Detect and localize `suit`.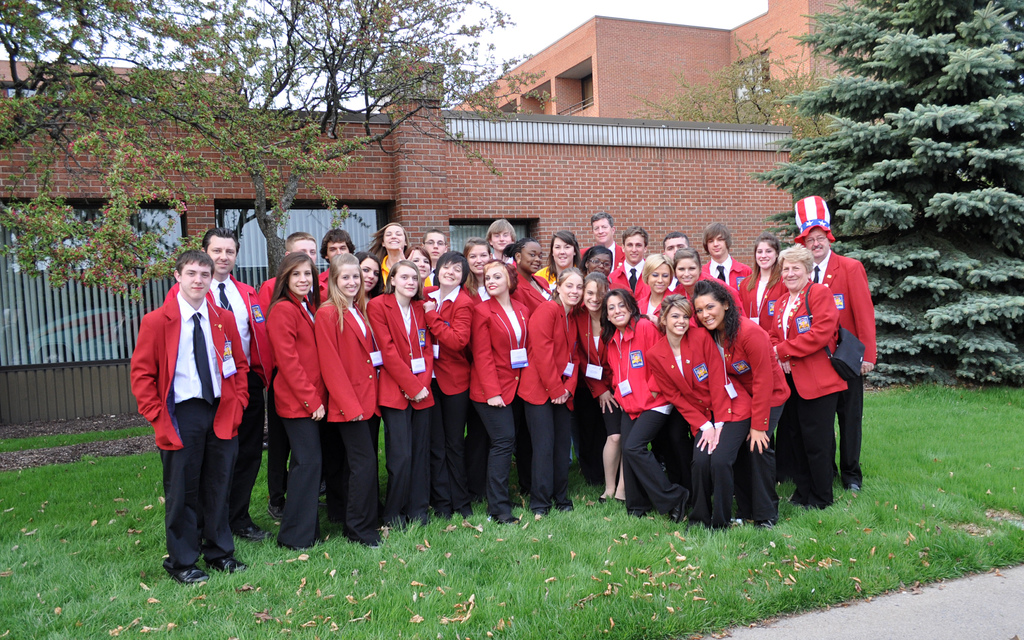
Localized at 168/270/266/532.
